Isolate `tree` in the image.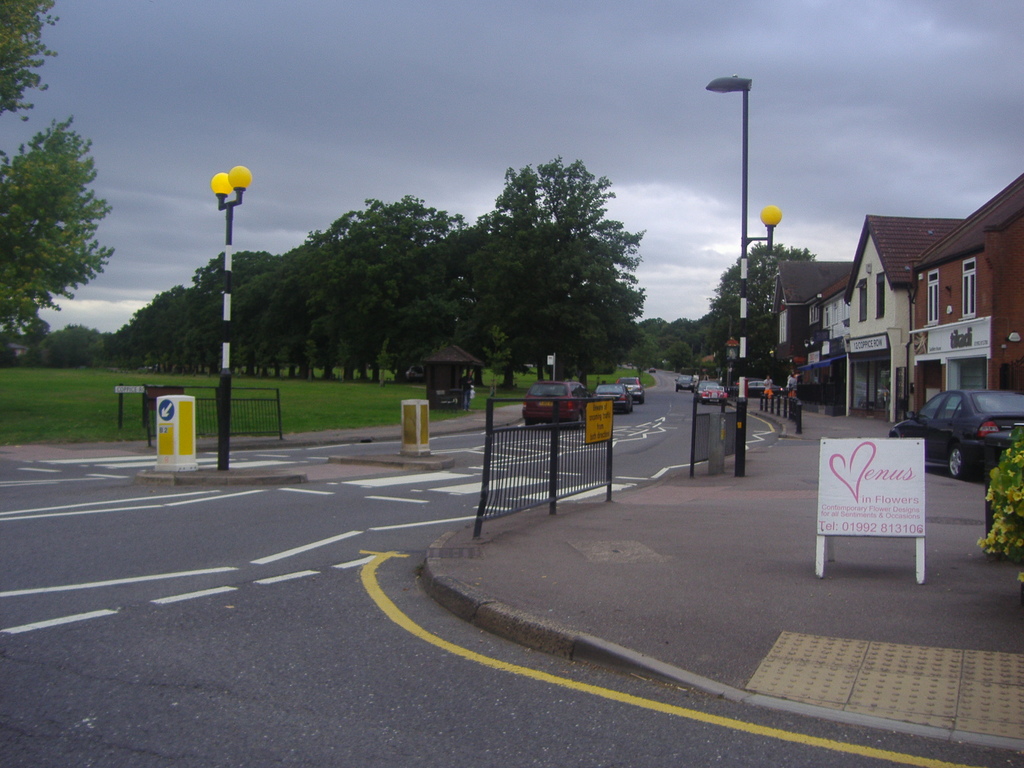
Isolated region: (0,0,63,126).
